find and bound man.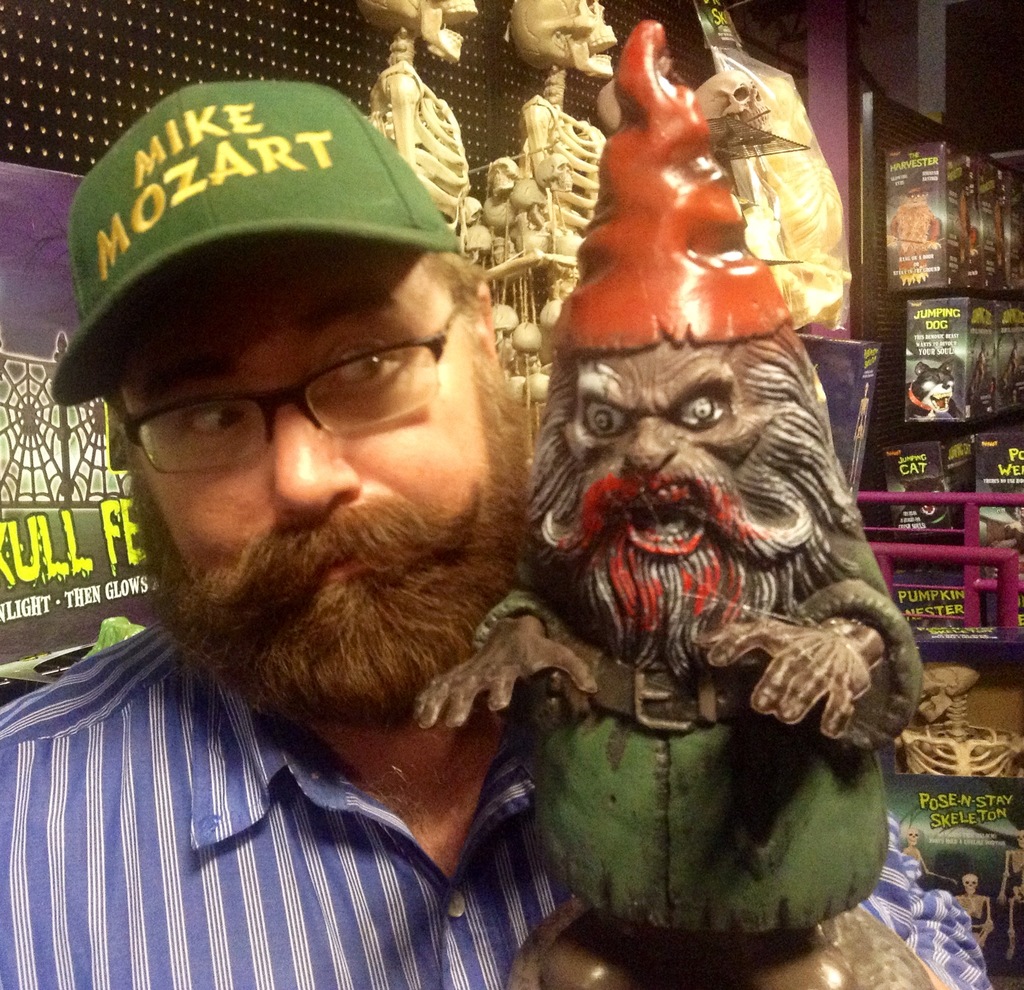
Bound: x1=0, y1=77, x2=989, y2=989.
